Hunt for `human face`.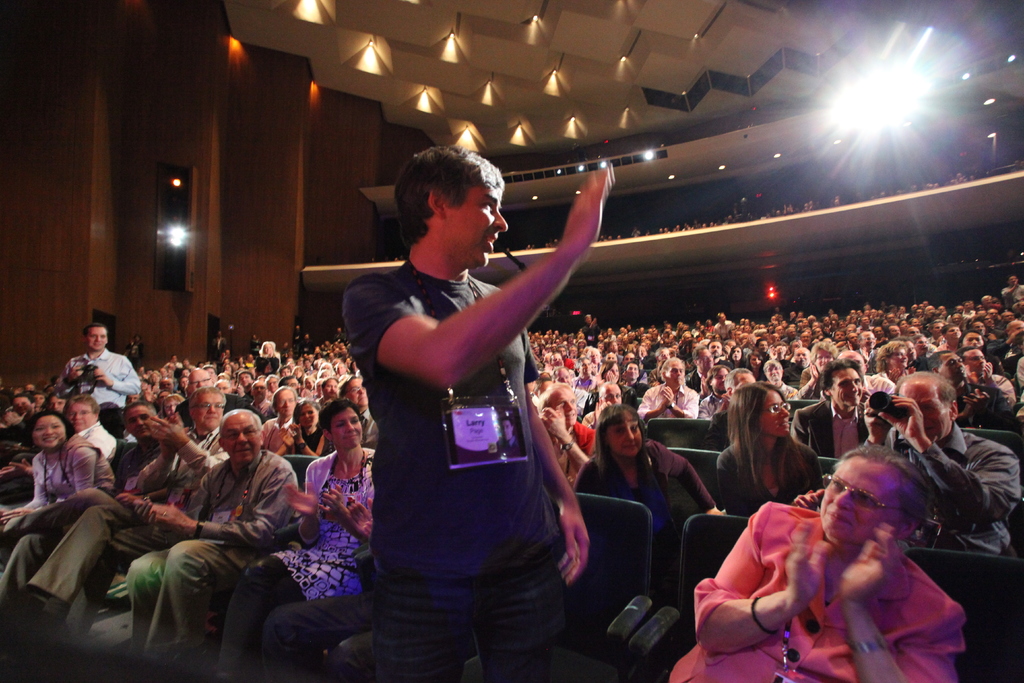
Hunted down at pyautogui.locateOnScreen(900, 381, 951, 441).
